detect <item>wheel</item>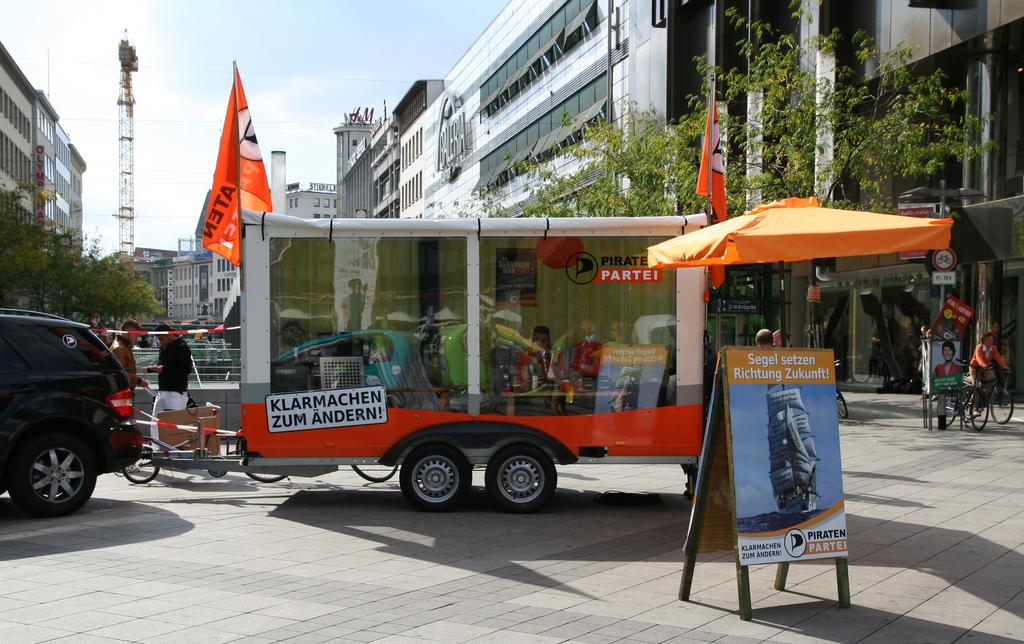
detection(244, 467, 291, 483)
